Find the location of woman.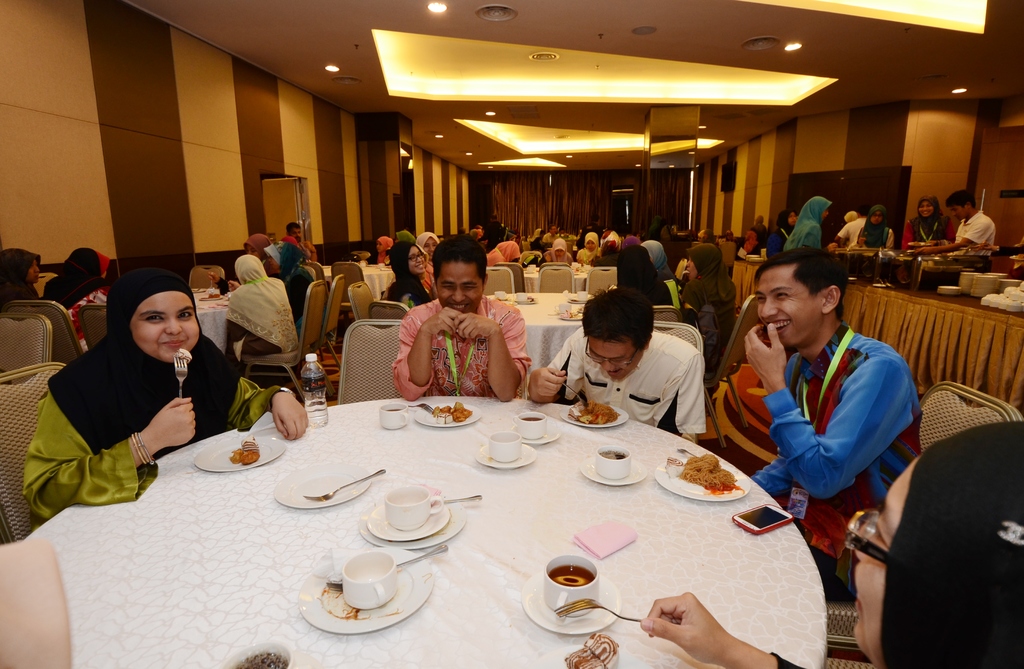
Location: l=15, t=264, r=312, b=509.
